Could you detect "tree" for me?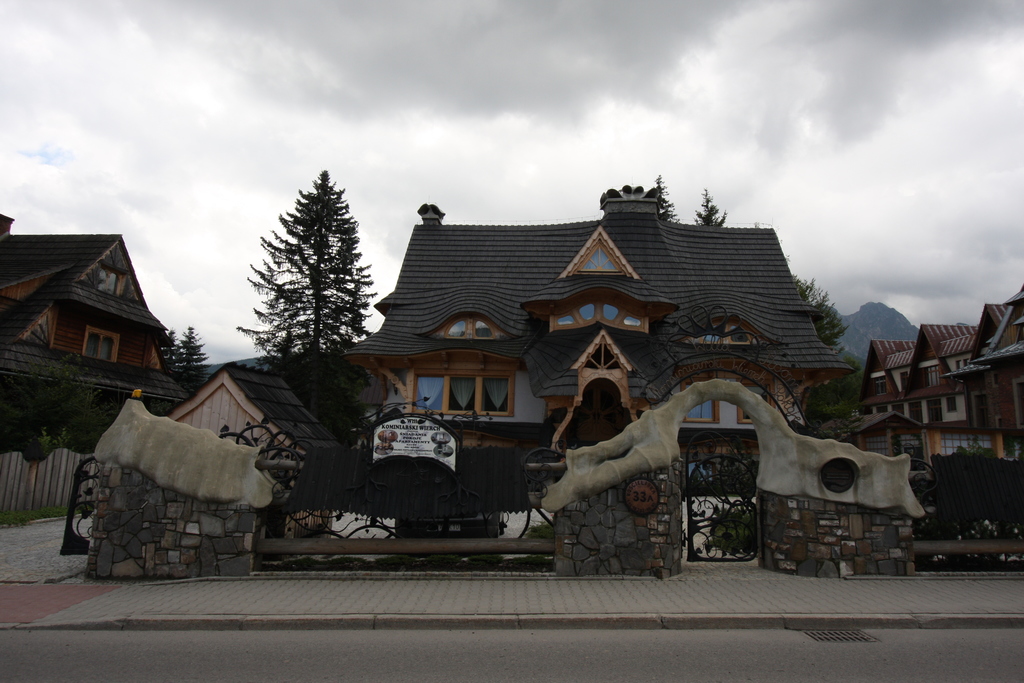
Detection result: [650, 174, 680, 226].
